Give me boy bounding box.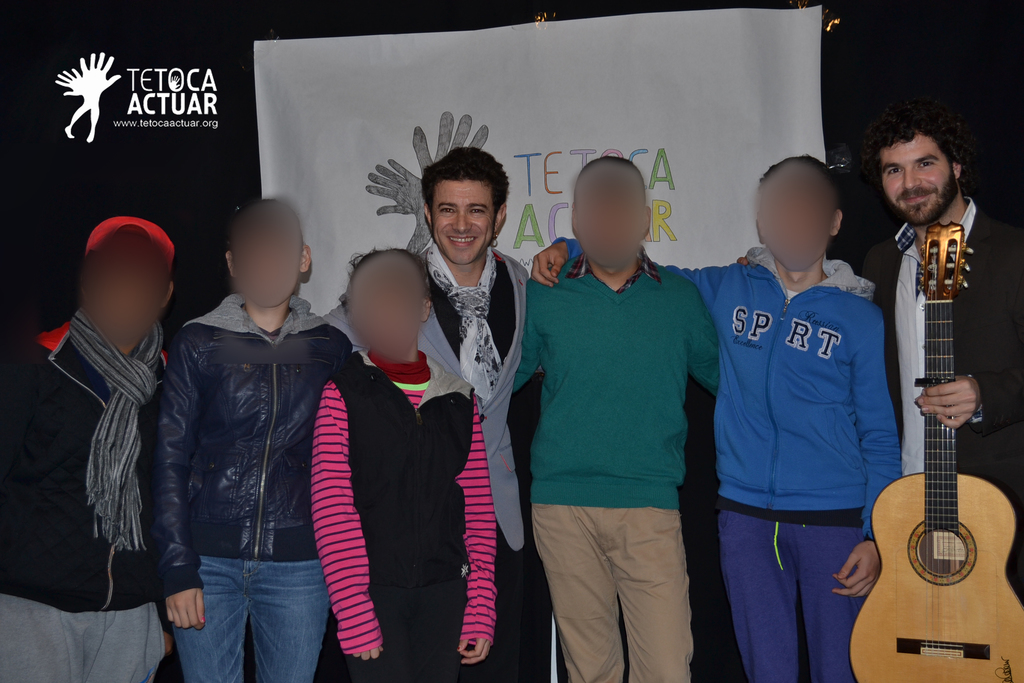
Rect(728, 106, 1023, 604).
